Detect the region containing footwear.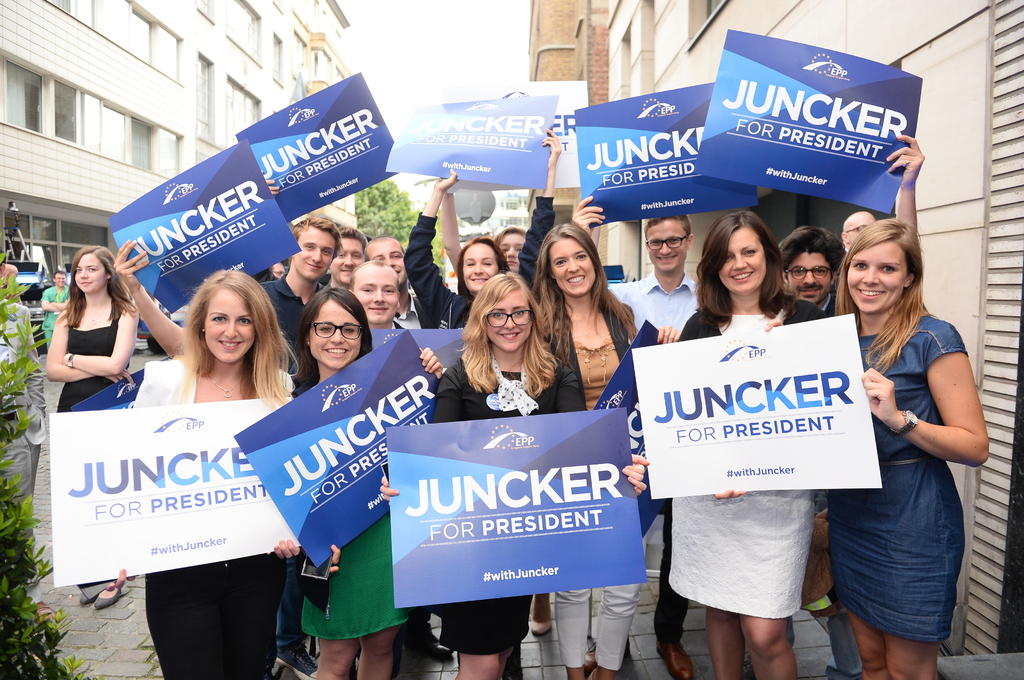
<box>588,637,632,672</box>.
